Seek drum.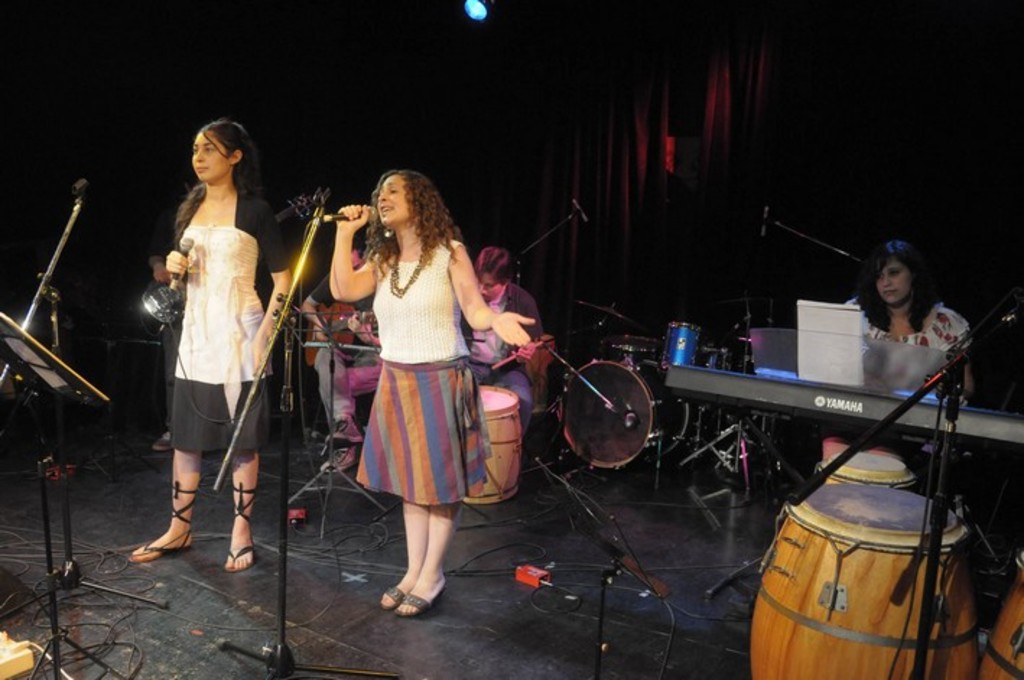
select_region(601, 334, 663, 359).
